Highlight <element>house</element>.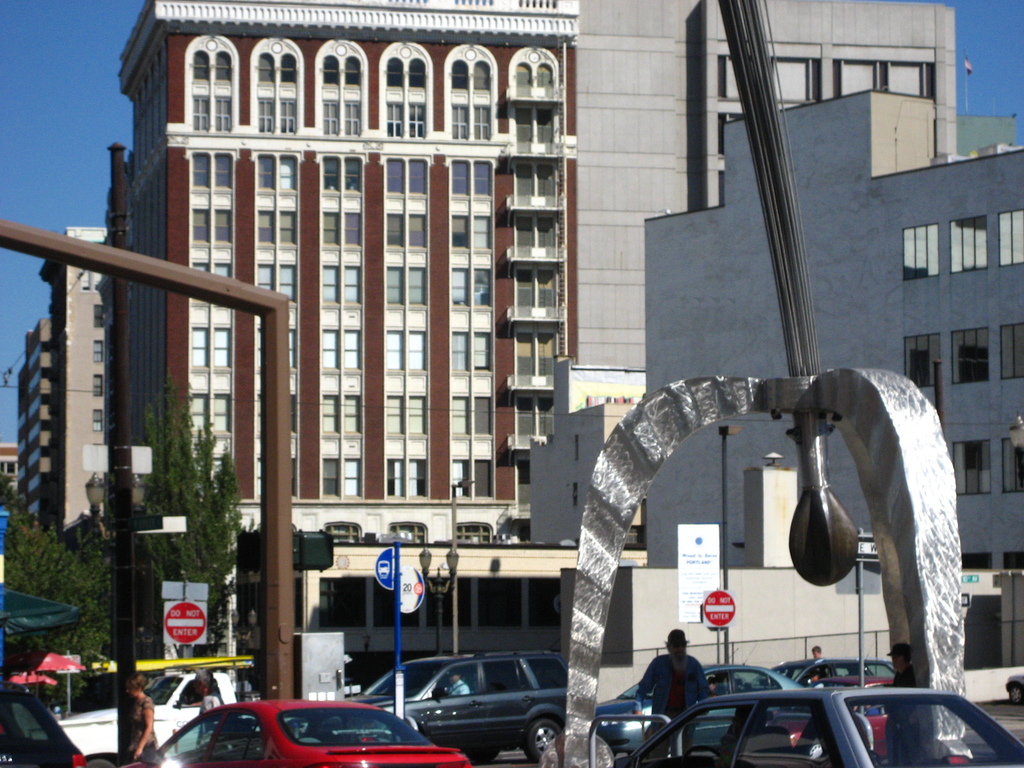
Highlighted region: 591:456:1023:716.
